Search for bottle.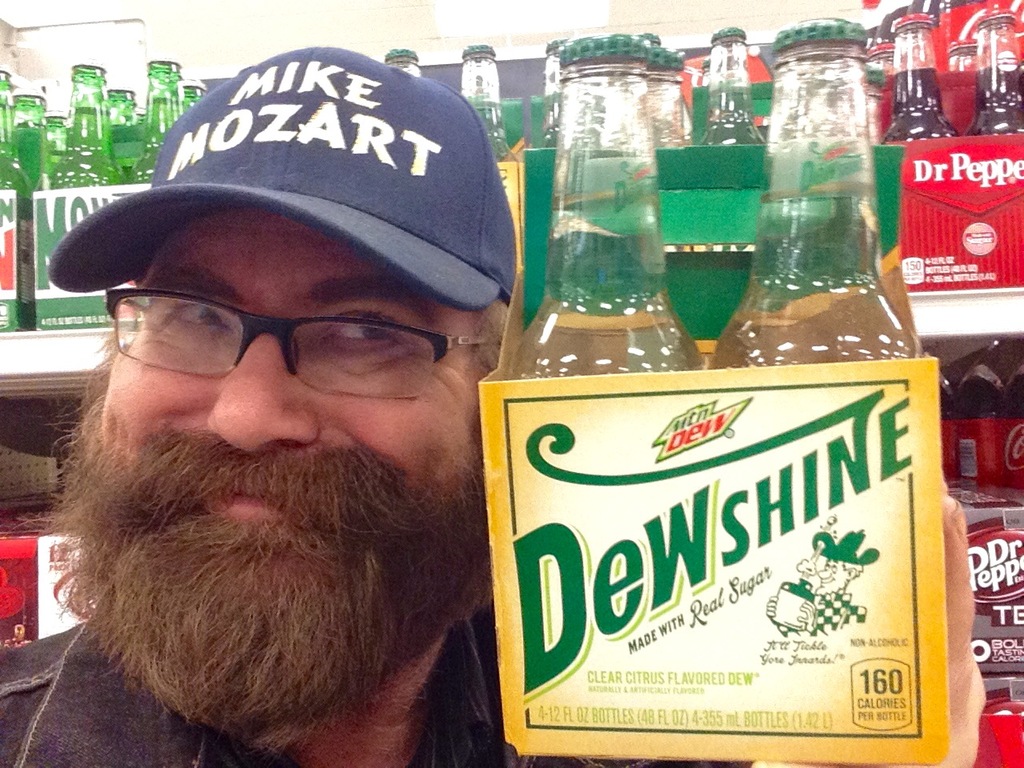
Found at 178:75:206:110.
